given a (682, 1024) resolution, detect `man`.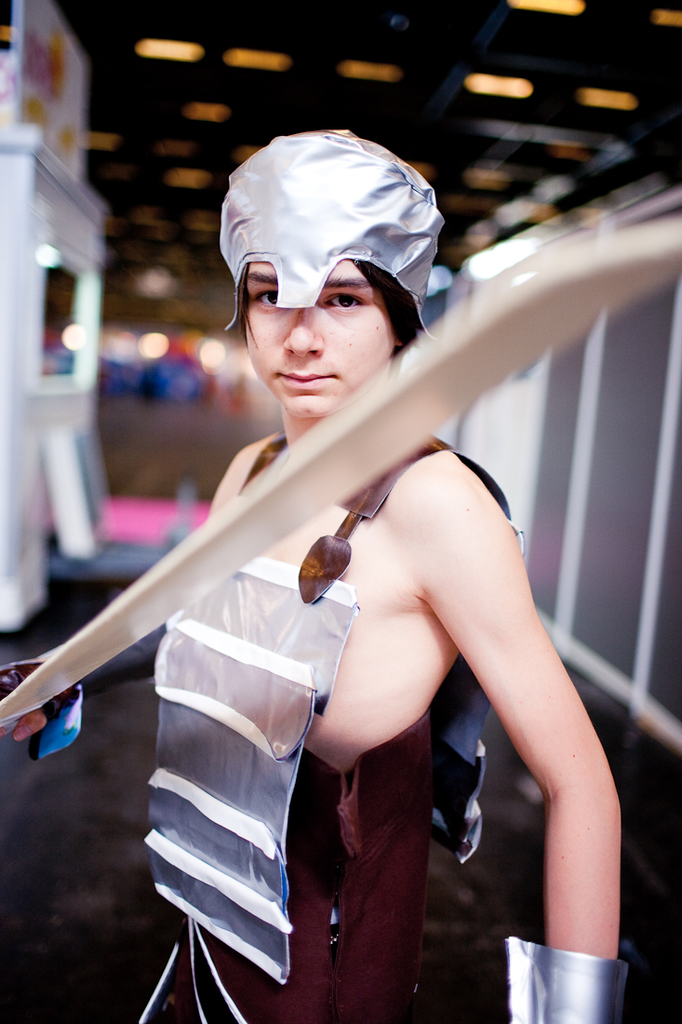
BBox(0, 132, 631, 1023).
